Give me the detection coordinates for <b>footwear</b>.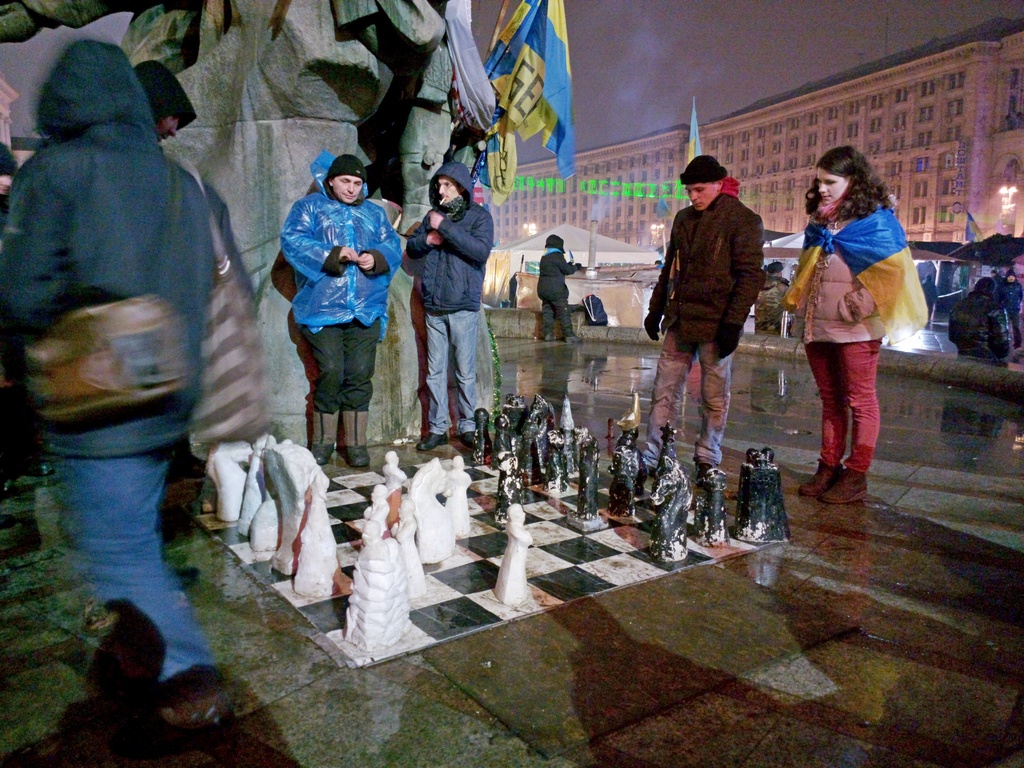
bbox(454, 425, 478, 446).
